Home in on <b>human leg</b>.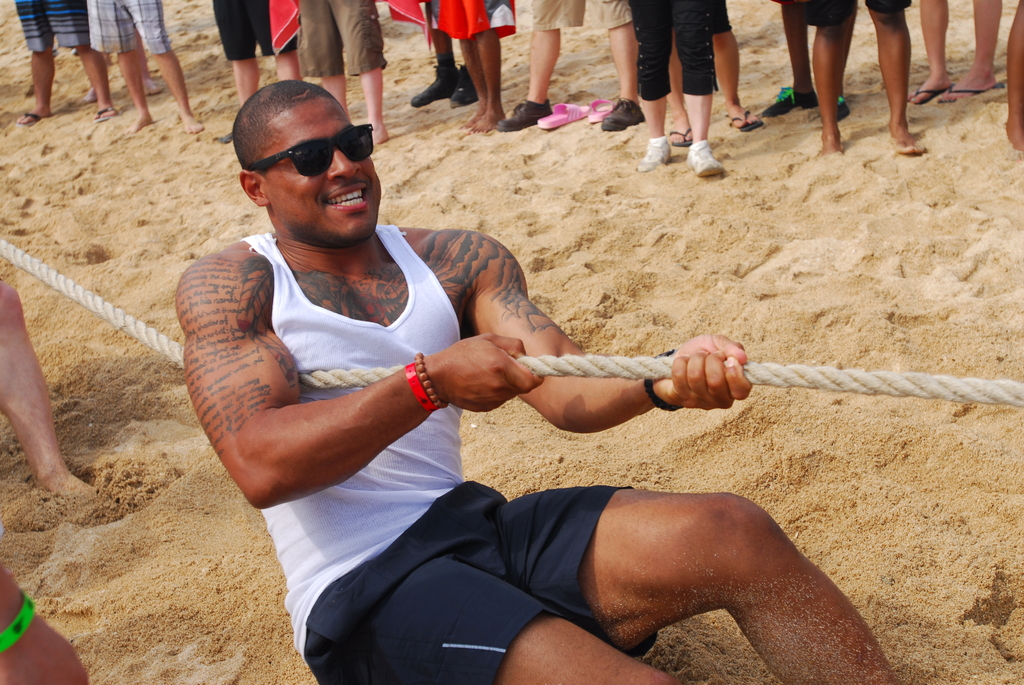
Homed in at pyautogui.locateOnScreen(713, 0, 755, 133).
